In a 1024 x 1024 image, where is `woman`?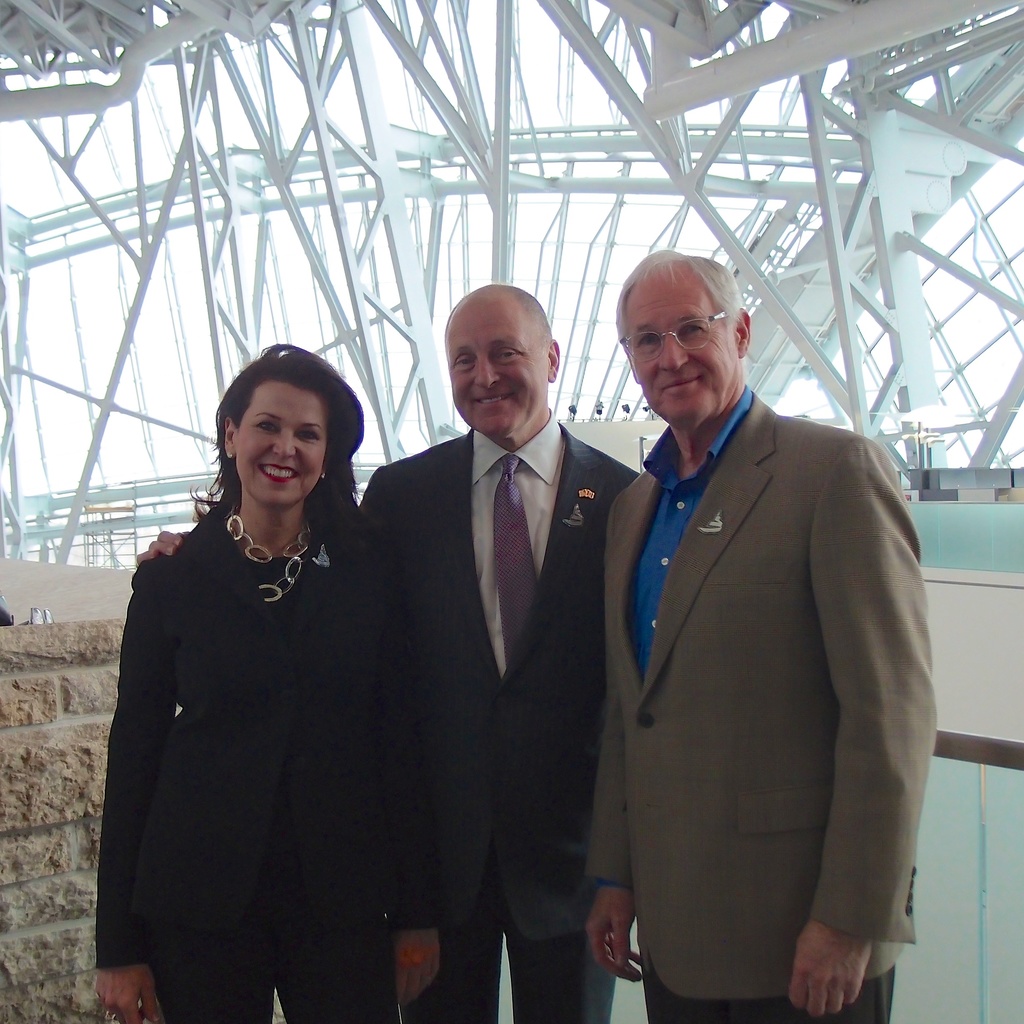
(128, 328, 443, 1023).
